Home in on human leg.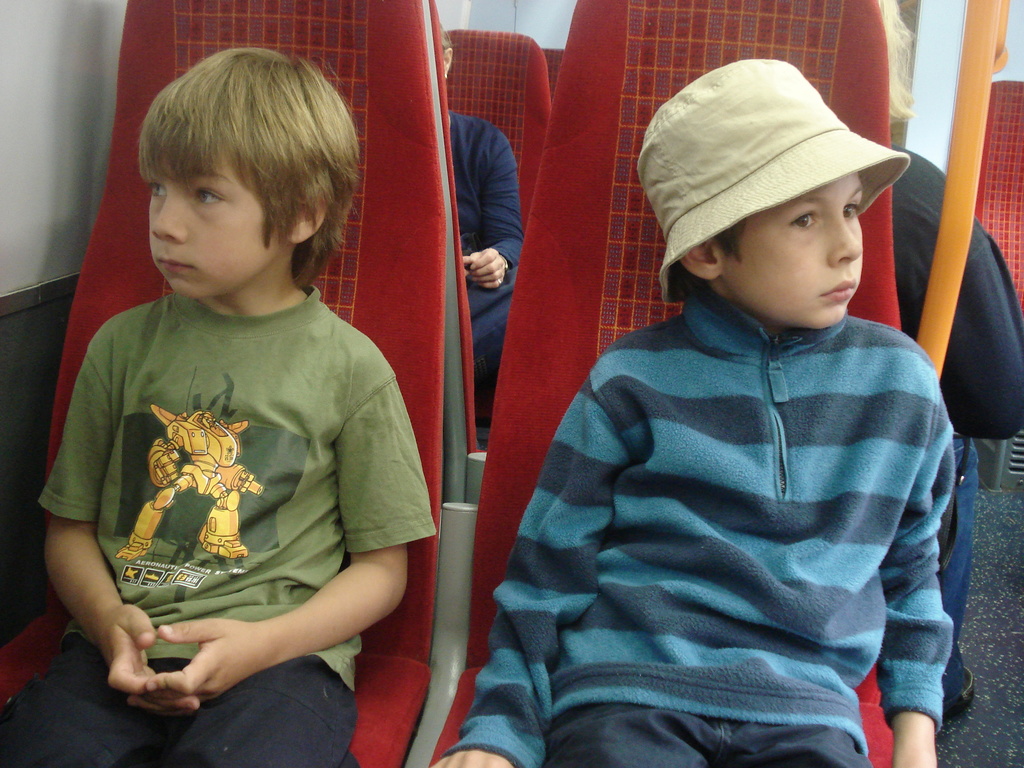
Homed in at rect(180, 669, 344, 760).
